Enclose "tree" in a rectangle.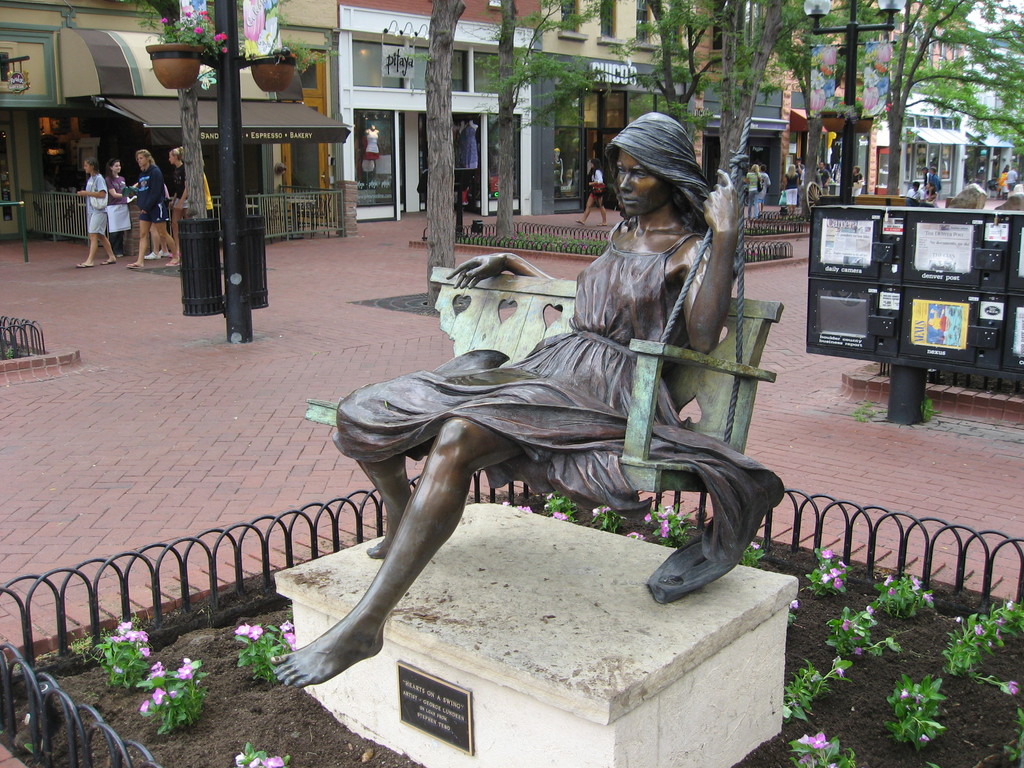
{"left": 493, "top": 0, "right": 603, "bottom": 237}.
